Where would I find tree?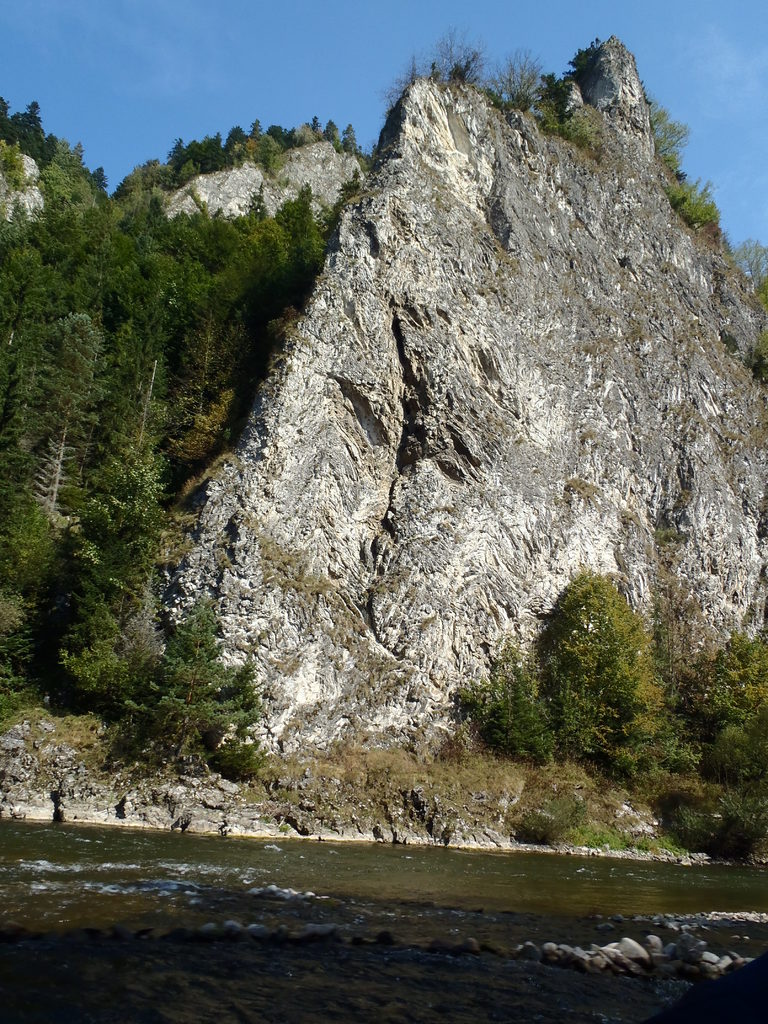
At {"x1": 111, "y1": 595, "x2": 268, "y2": 781}.
